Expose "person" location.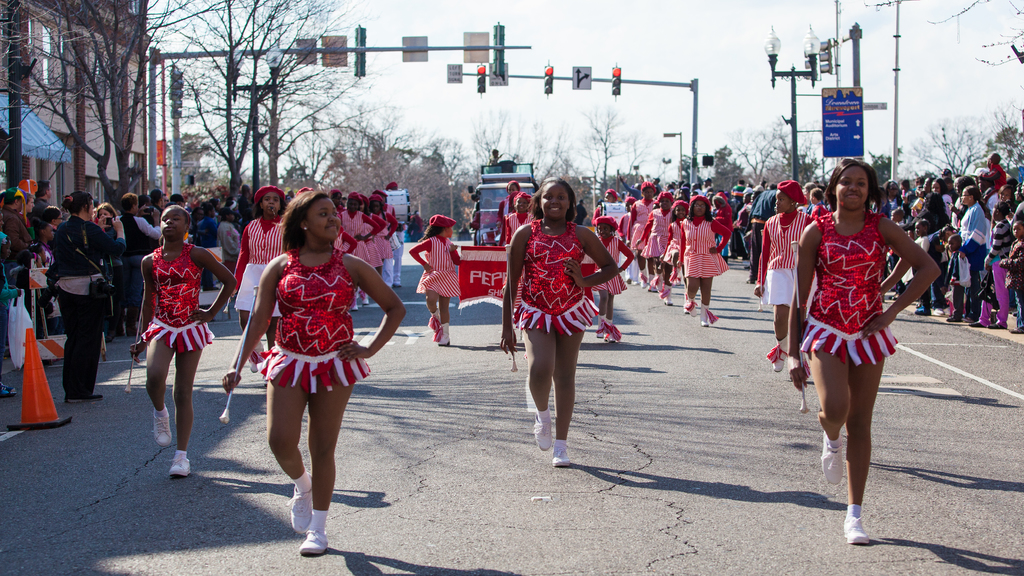
Exposed at <box>247,175,412,329</box>.
